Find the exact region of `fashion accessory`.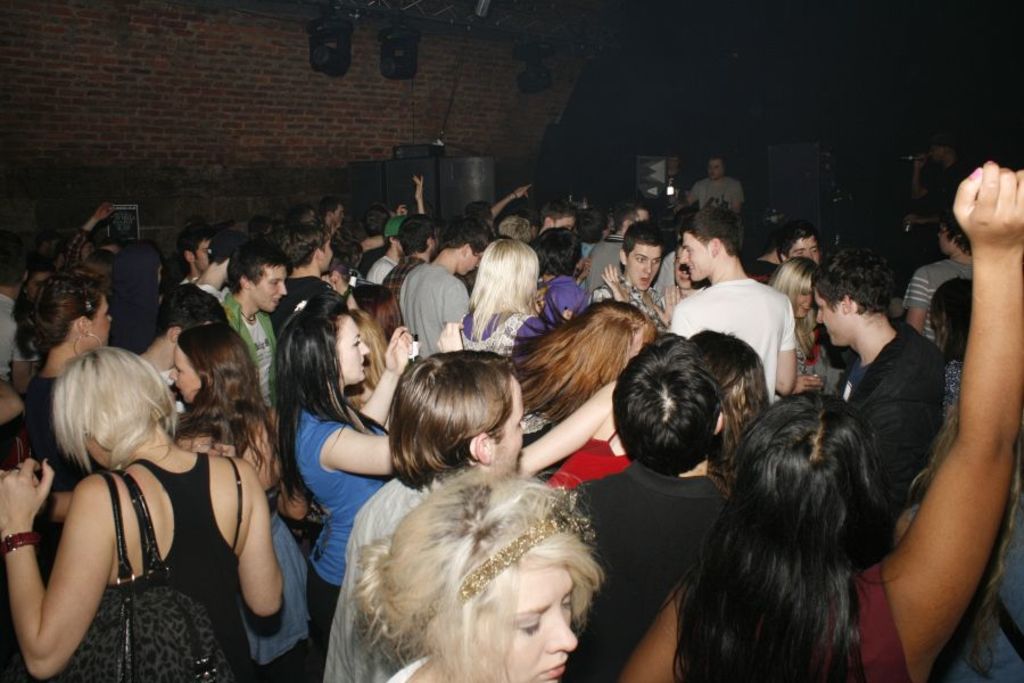
Exact region: left=291, top=294, right=314, bottom=313.
